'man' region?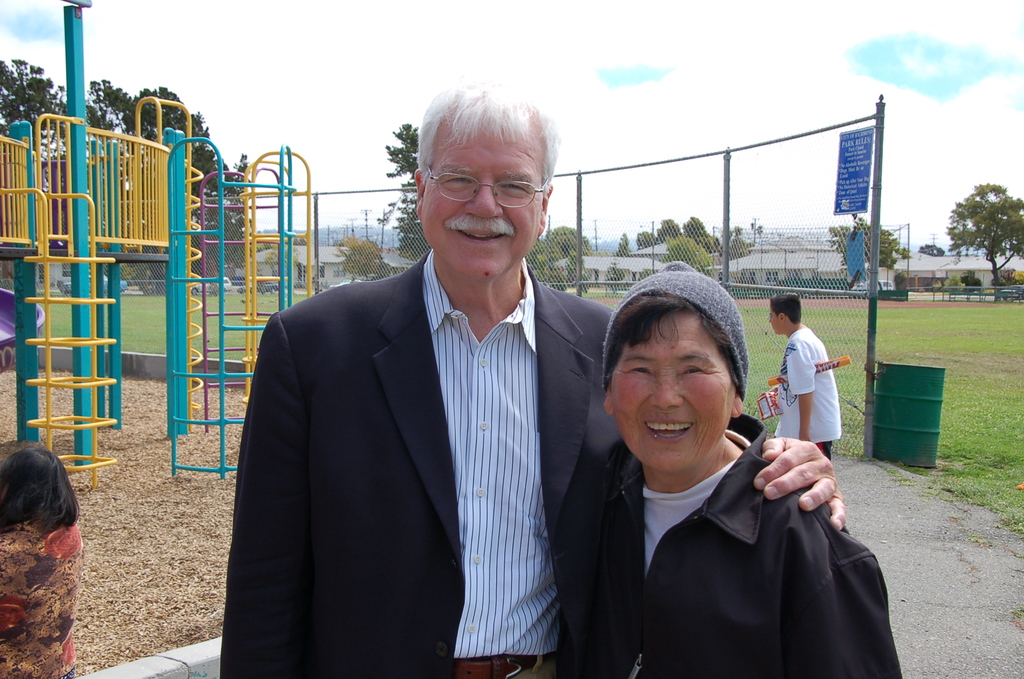
<bbox>221, 76, 858, 678</bbox>
